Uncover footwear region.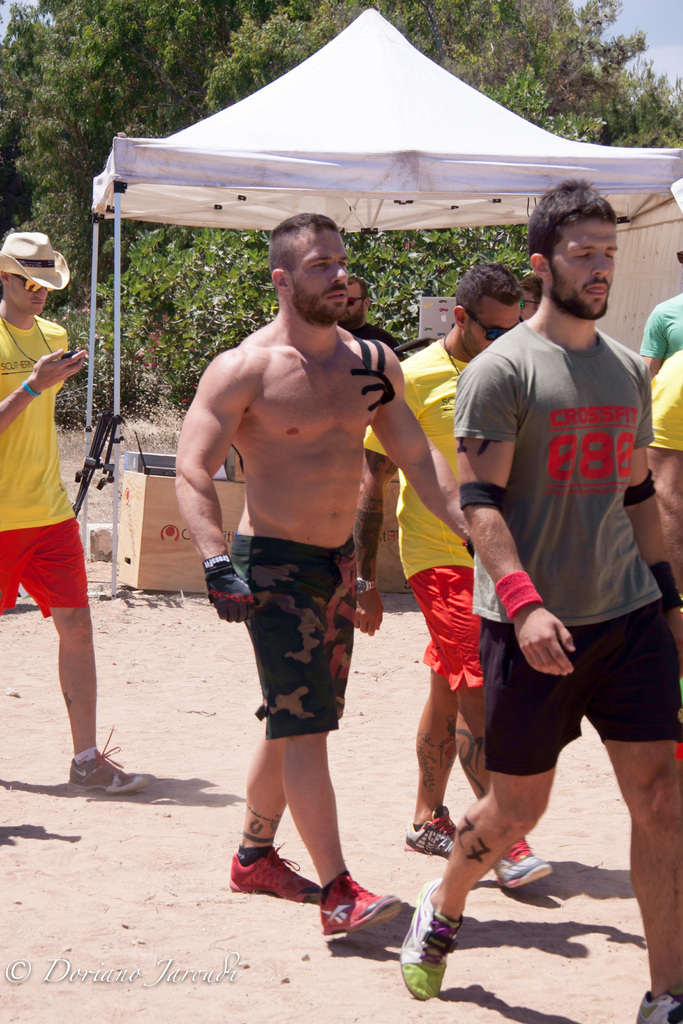
Uncovered: Rect(226, 835, 325, 905).
